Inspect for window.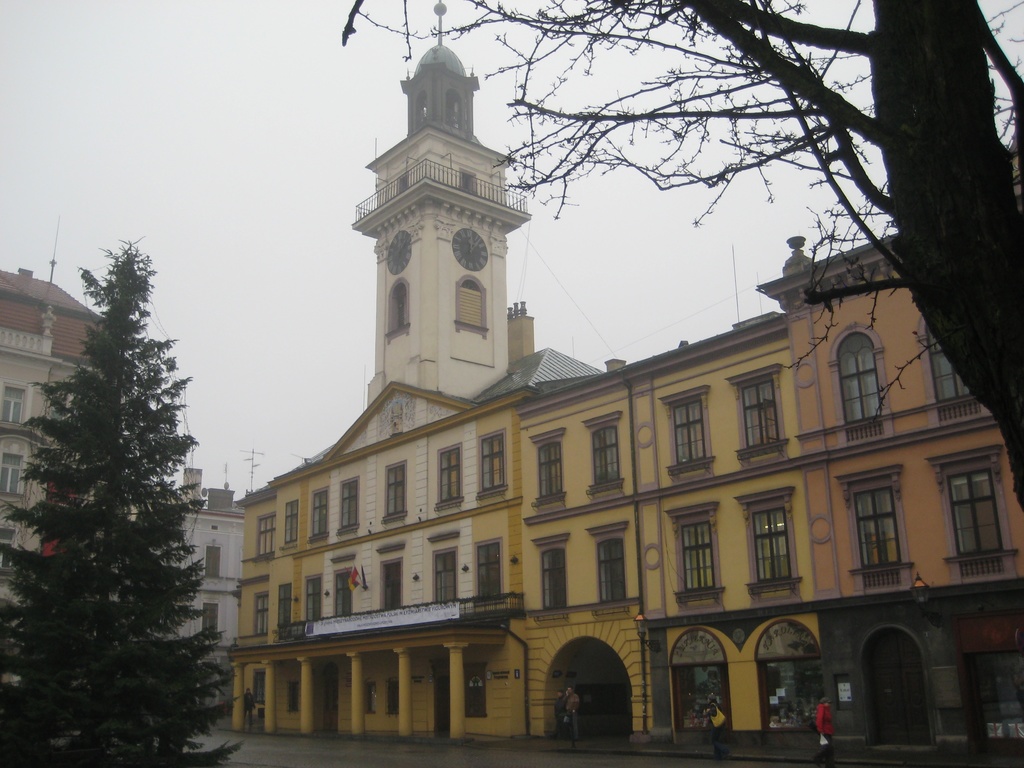
Inspection: <box>0,381,24,426</box>.
